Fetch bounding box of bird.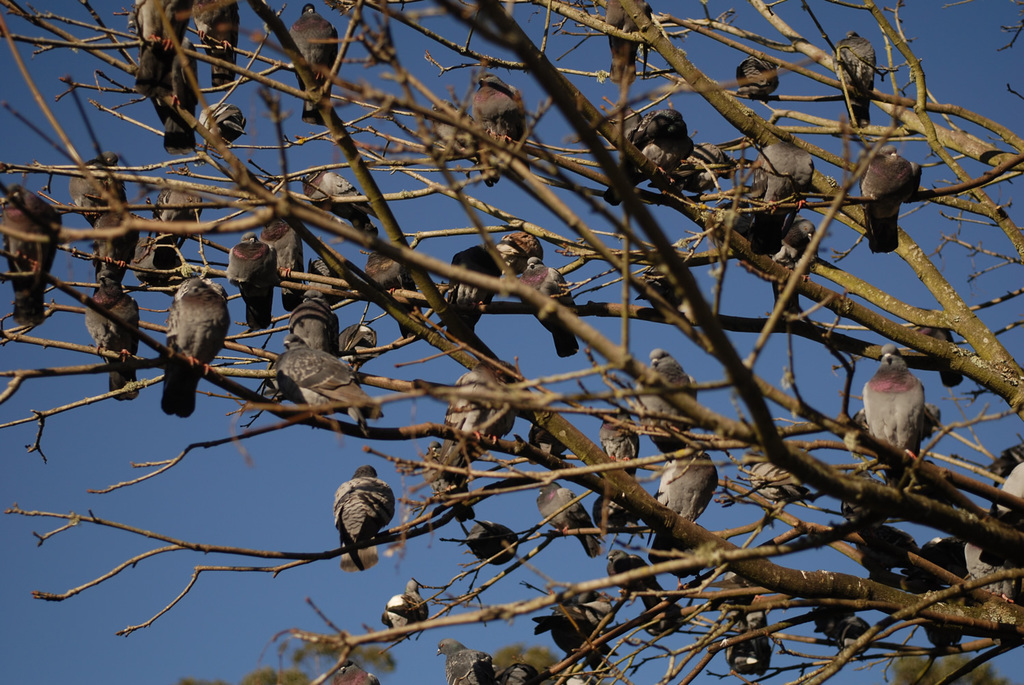
Bbox: [529,607,620,669].
